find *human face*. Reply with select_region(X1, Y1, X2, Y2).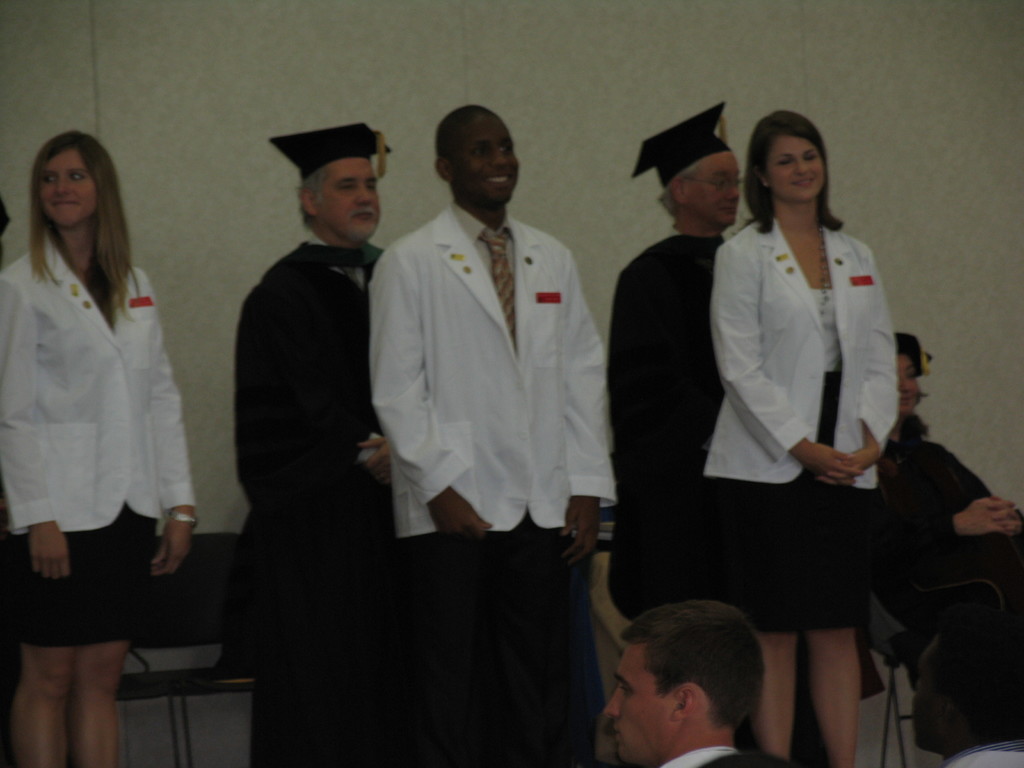
select_region(767, 134, 825, 200).
